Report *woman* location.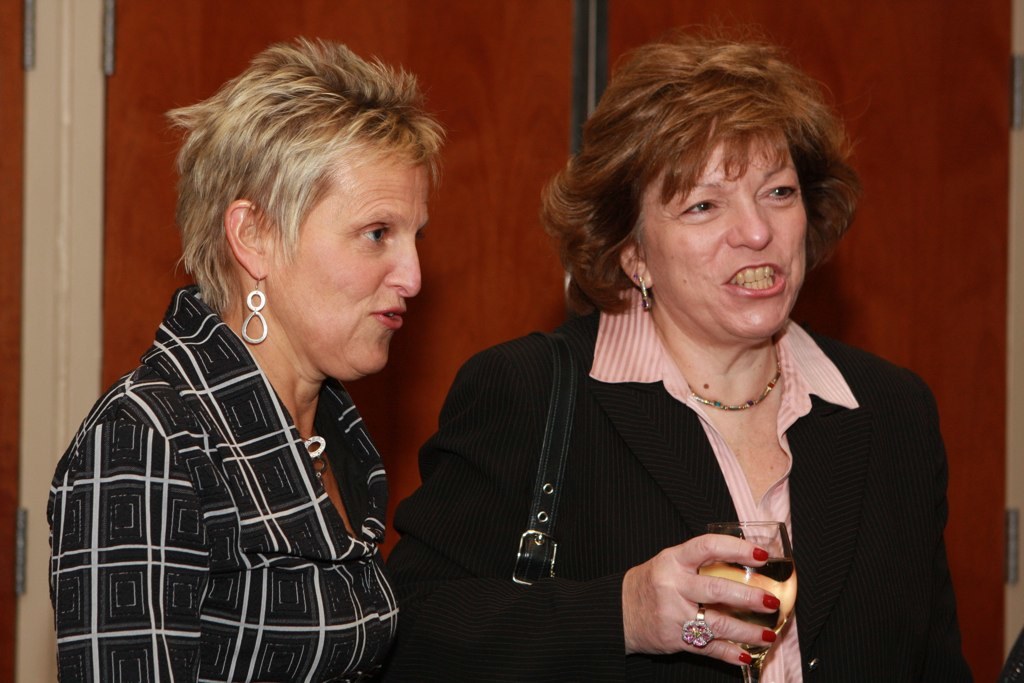
Report: bbox=[381, 29, 972, 682].
